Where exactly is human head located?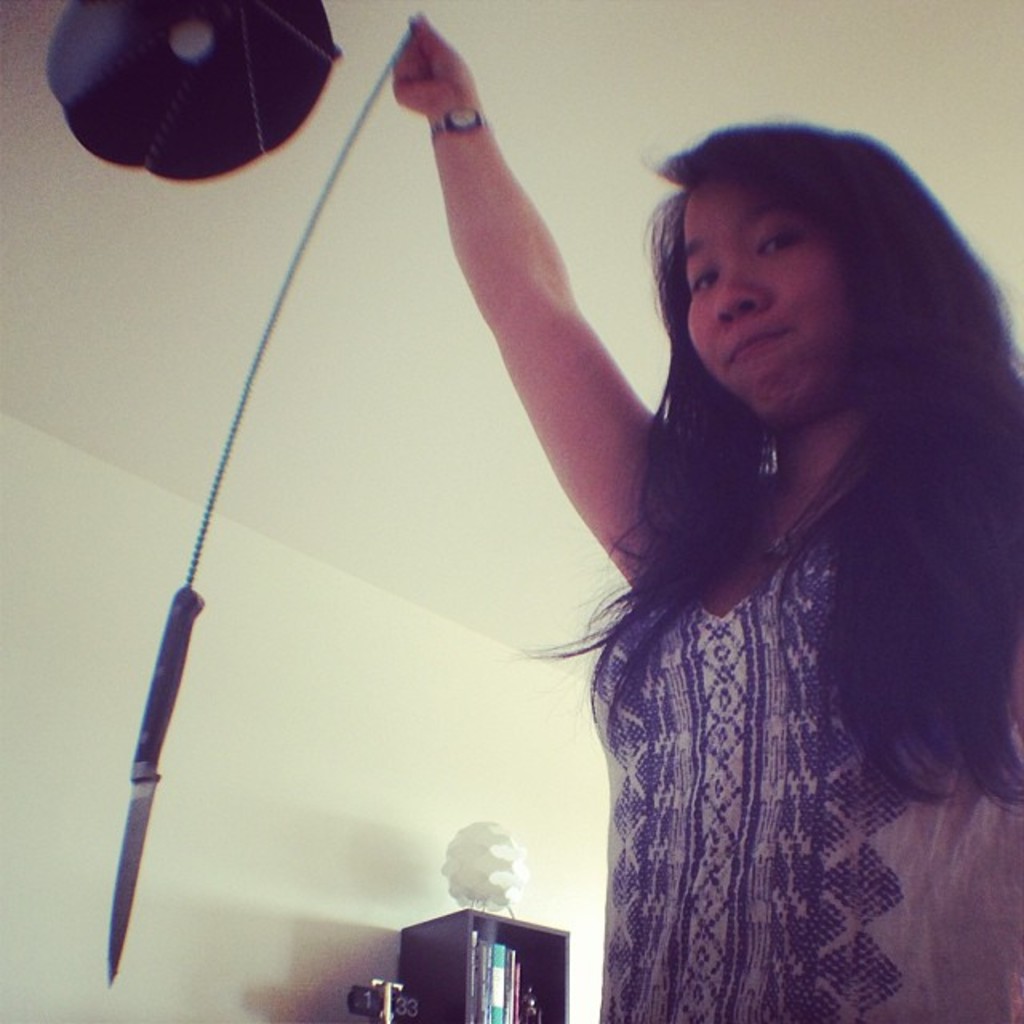
Its bounding box is bbox=(658, 125, 928, 389).
